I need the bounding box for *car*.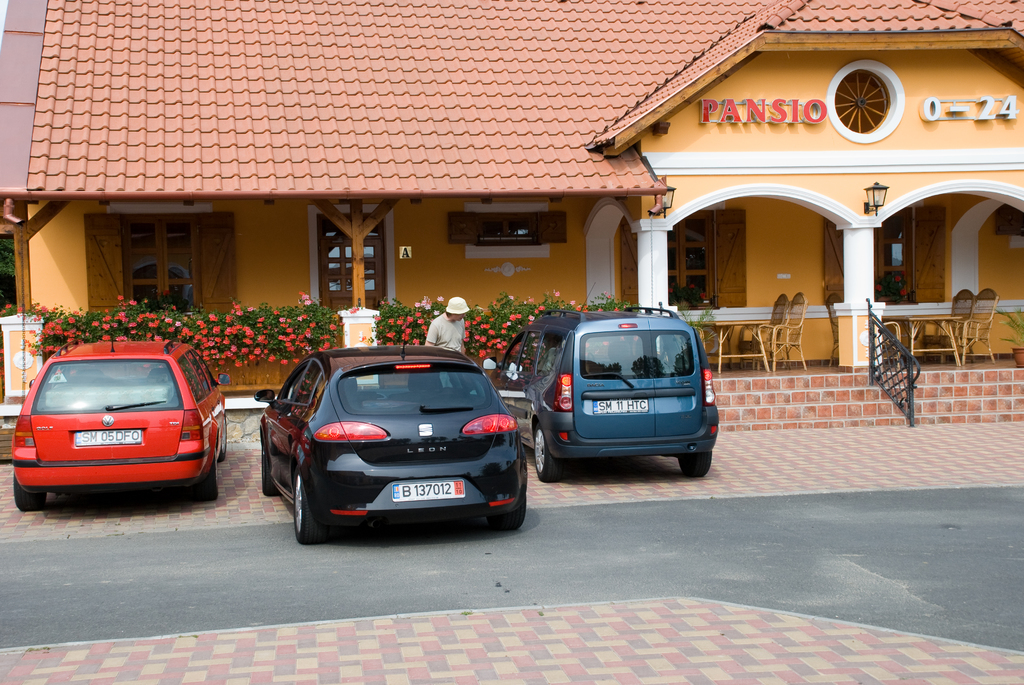
Here it is: Rect(7, 320, 225, 501).
